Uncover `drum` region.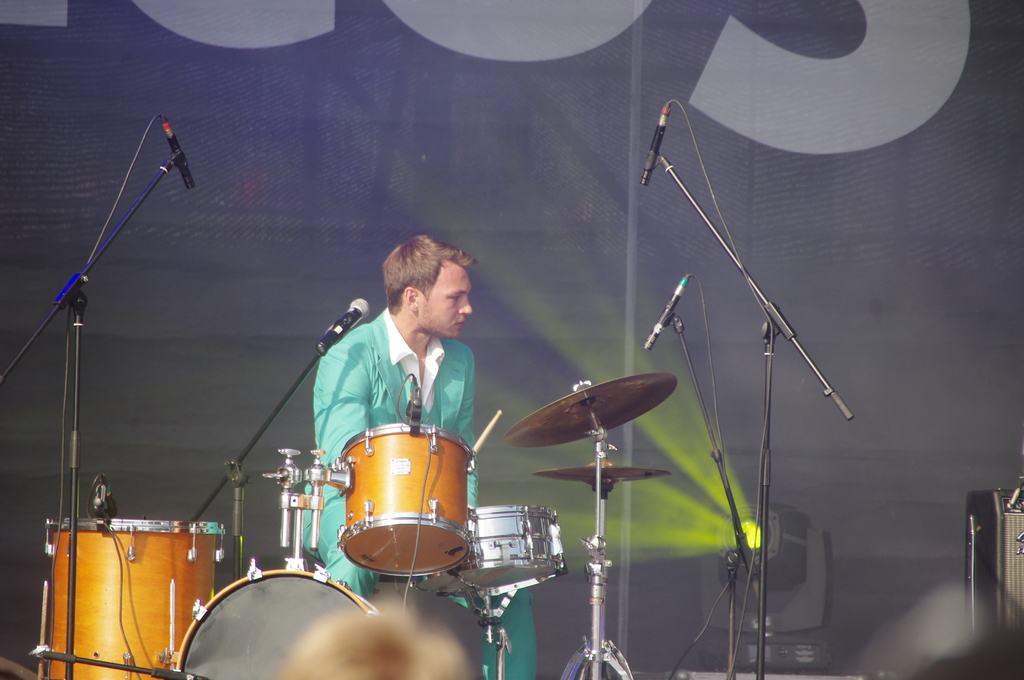
Uncovered: 342/421/475/577.
